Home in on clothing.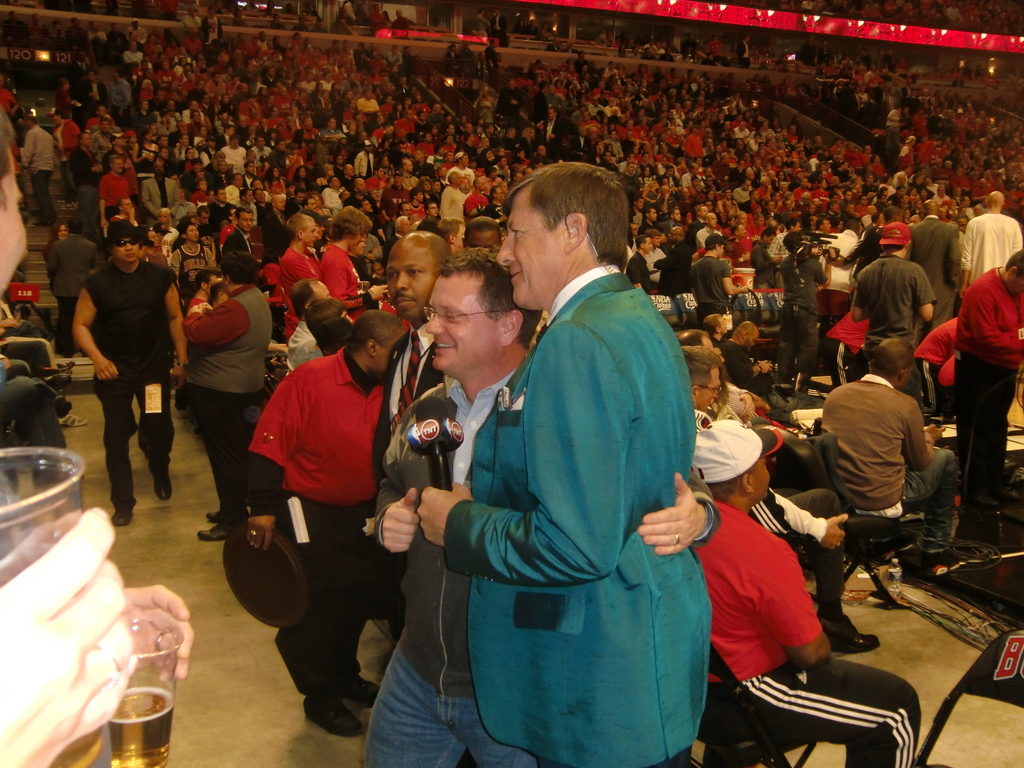
Homed in at <bbox>779, 249, 828, 405</bbox>.
